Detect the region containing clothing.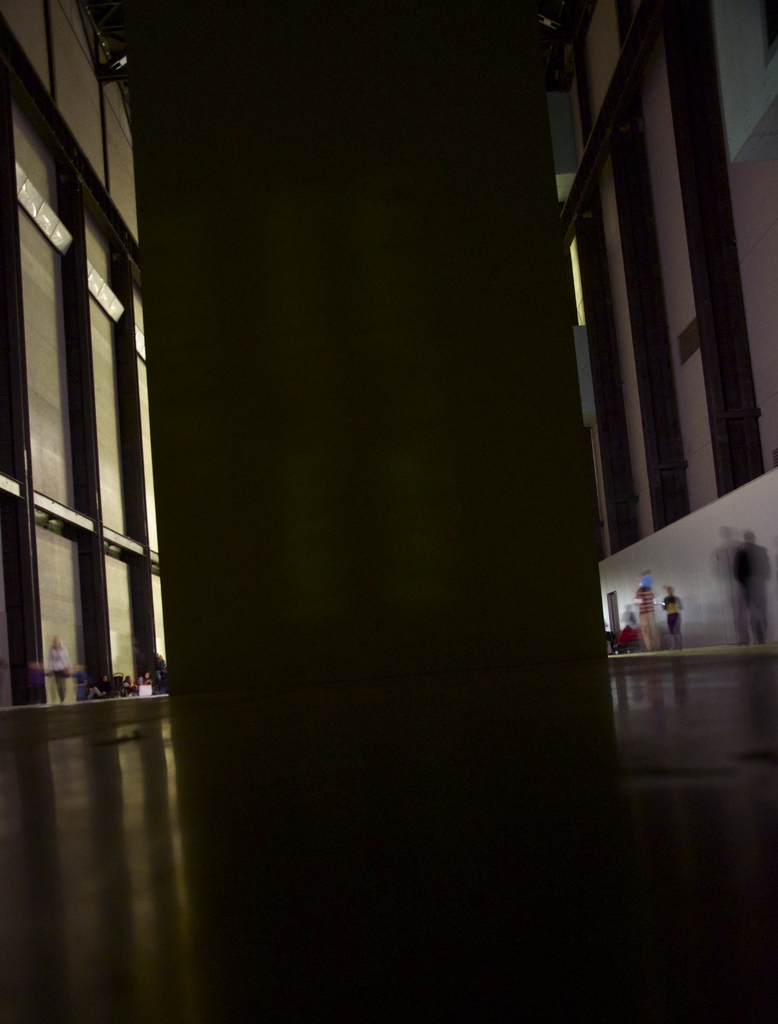
detection(724, 542, 777, 629).
